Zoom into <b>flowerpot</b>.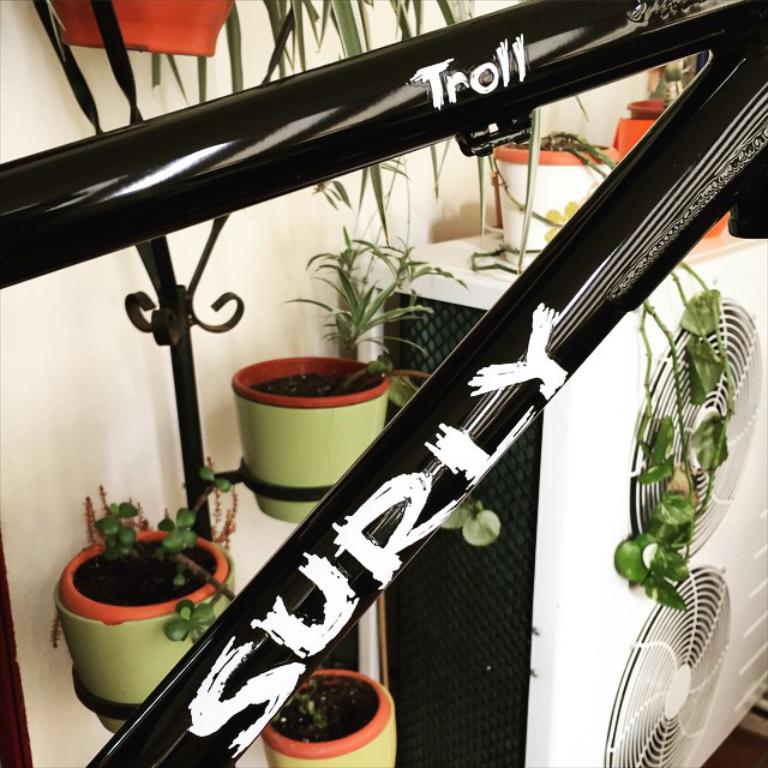
Zoom target: {"left": 48, "top": 0, "right": 238, "bottom": 53}.
